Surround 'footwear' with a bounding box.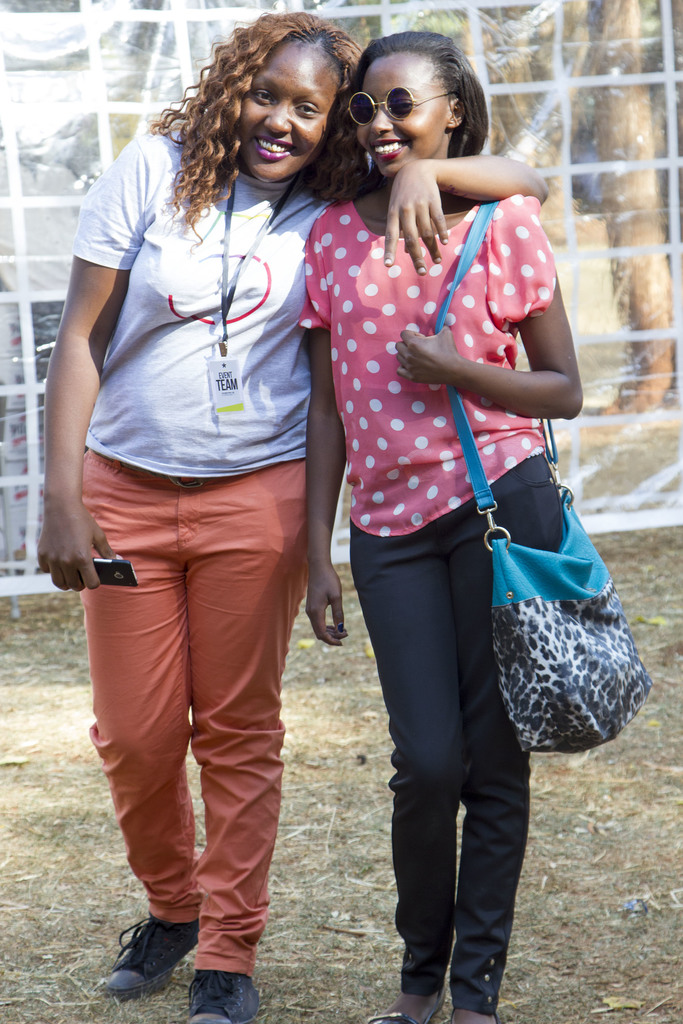
367 988 451 1023.
